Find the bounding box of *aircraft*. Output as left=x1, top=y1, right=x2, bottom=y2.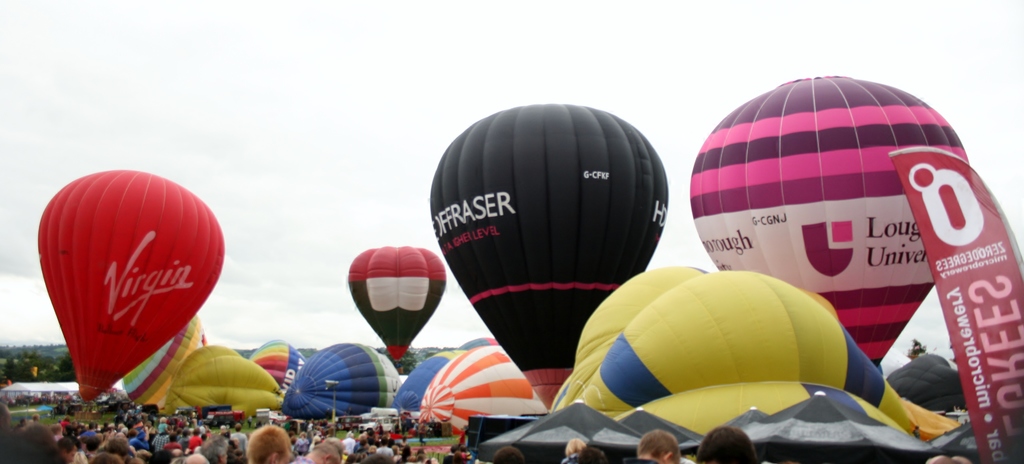
left=284, top=340, right=410, bottom=420.
